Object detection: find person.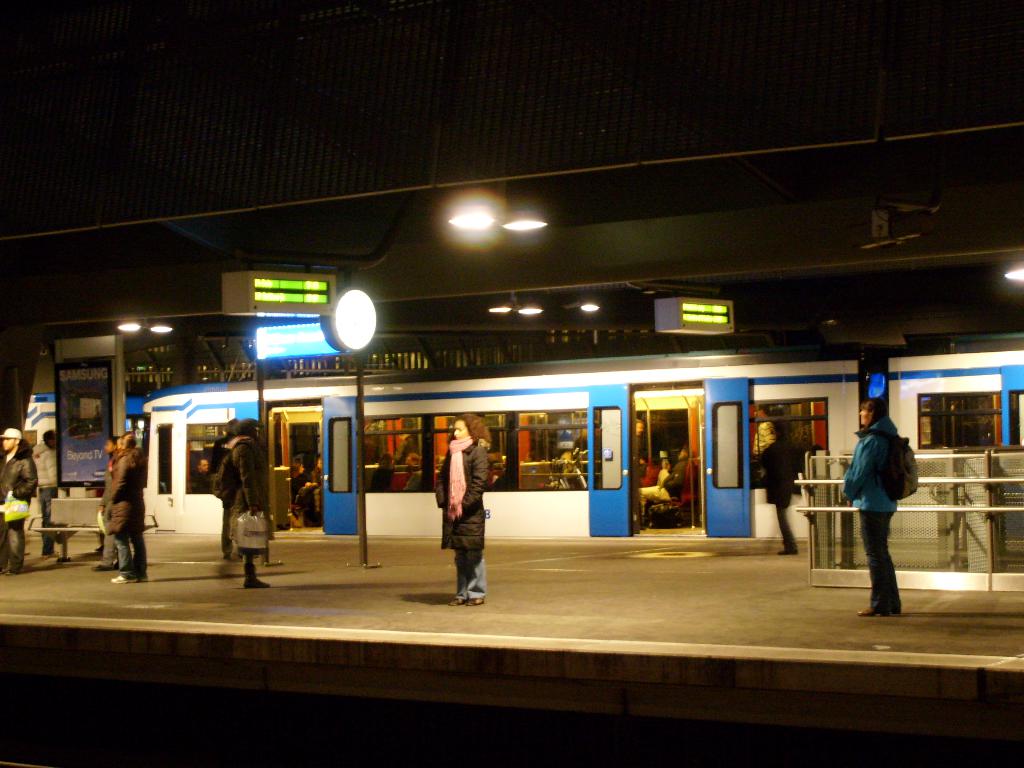
(x1=0, y1=428, x2=35, y2=573).
